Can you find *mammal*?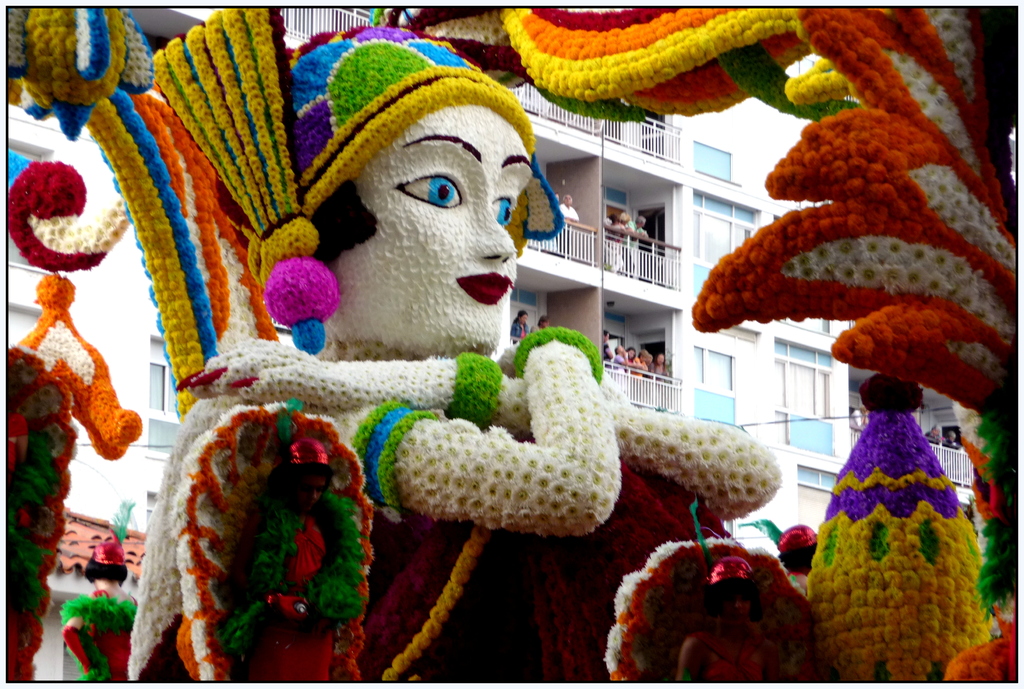
Yes, bounding box: pyautogui.locateOnScreen(509, 310, 530, 344).
